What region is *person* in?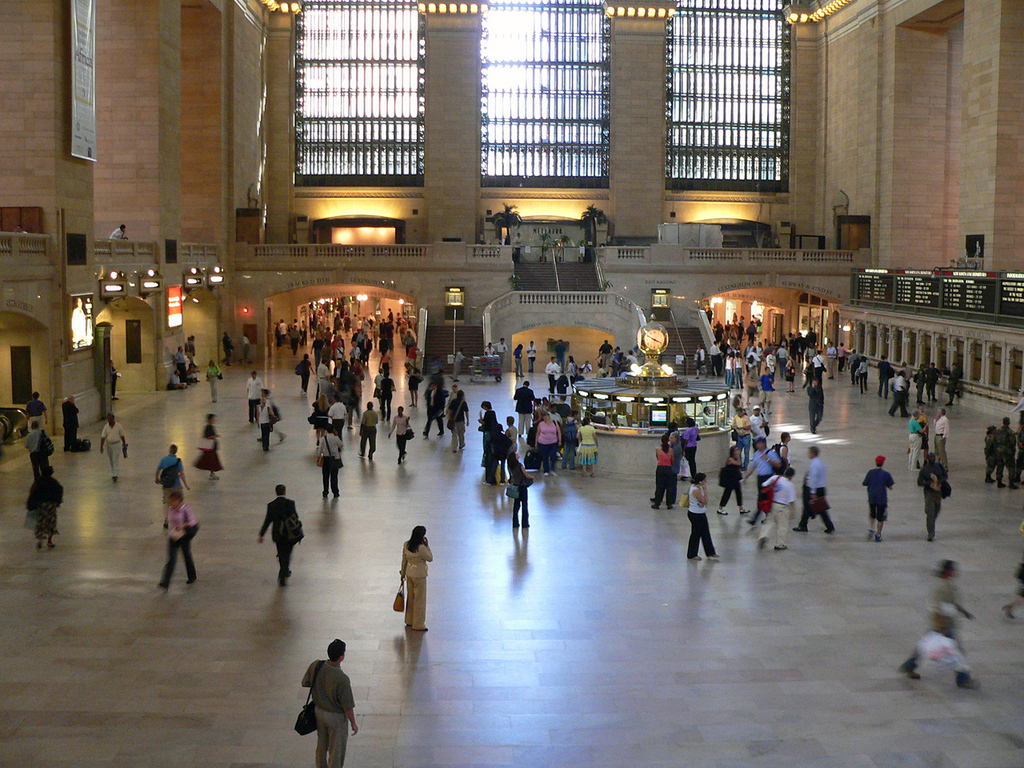
471, 395, 491, 451.
